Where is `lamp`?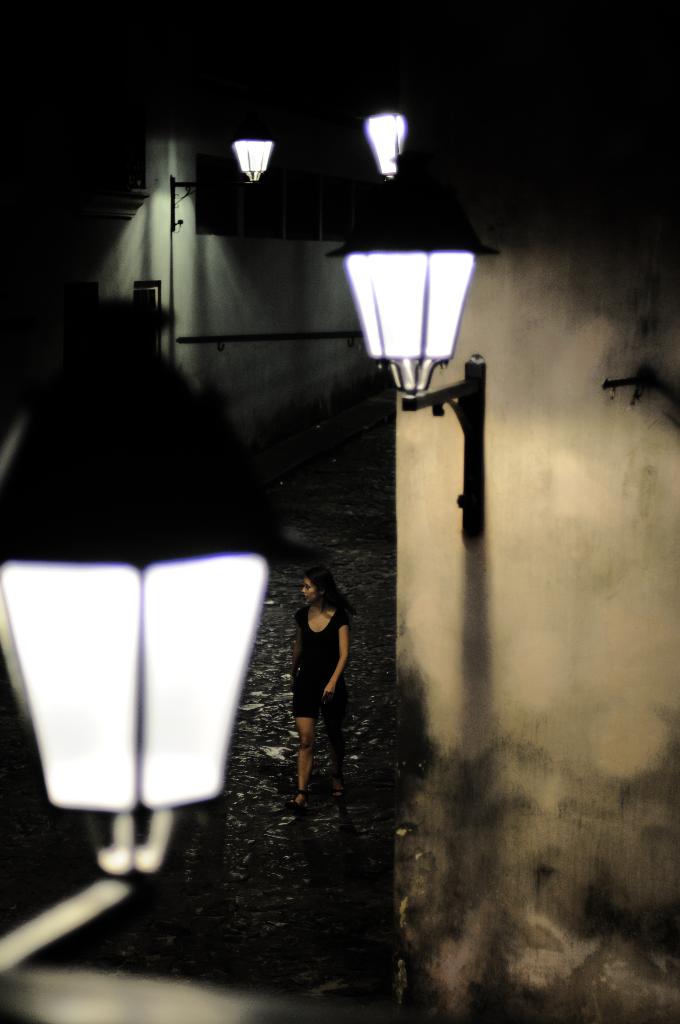
{"left": 361, "top": 94, "right": 419, "bottom": 185}.
